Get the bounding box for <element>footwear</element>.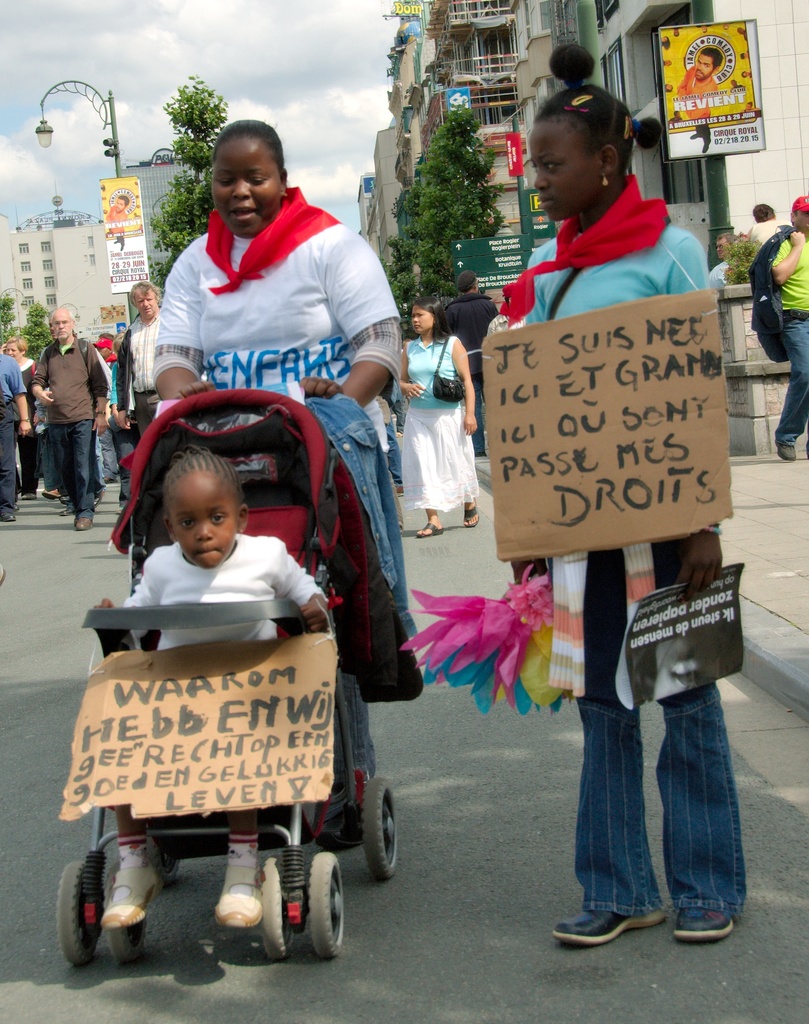
box=[6, 499, 15, 511].
